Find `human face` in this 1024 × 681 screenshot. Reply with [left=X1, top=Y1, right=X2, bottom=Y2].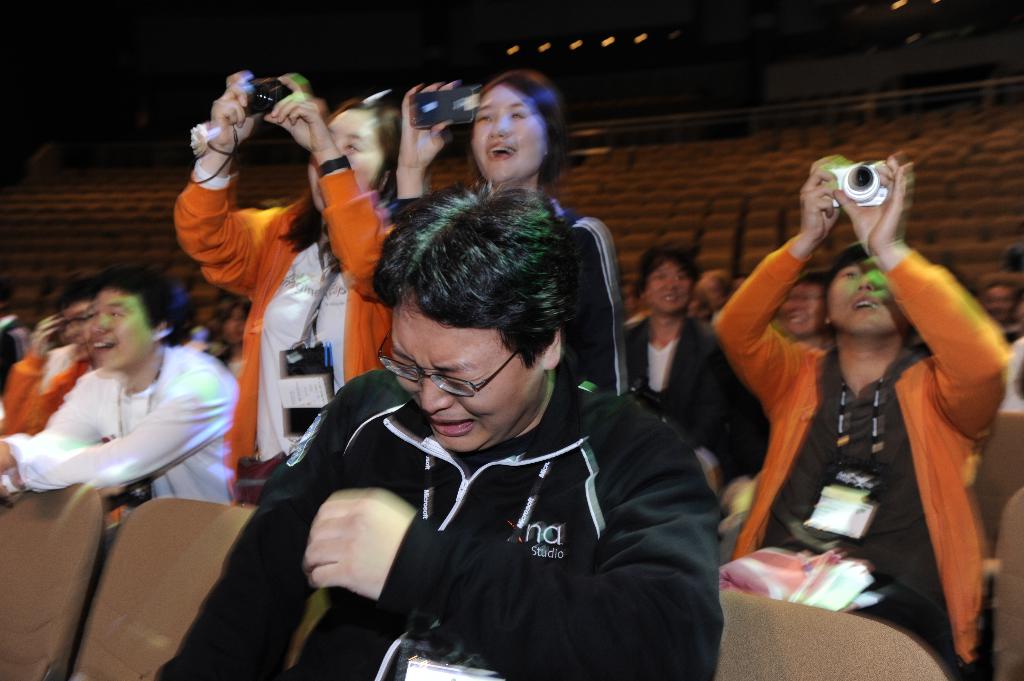
[left=780, top=283, right=824, bottom=334].
